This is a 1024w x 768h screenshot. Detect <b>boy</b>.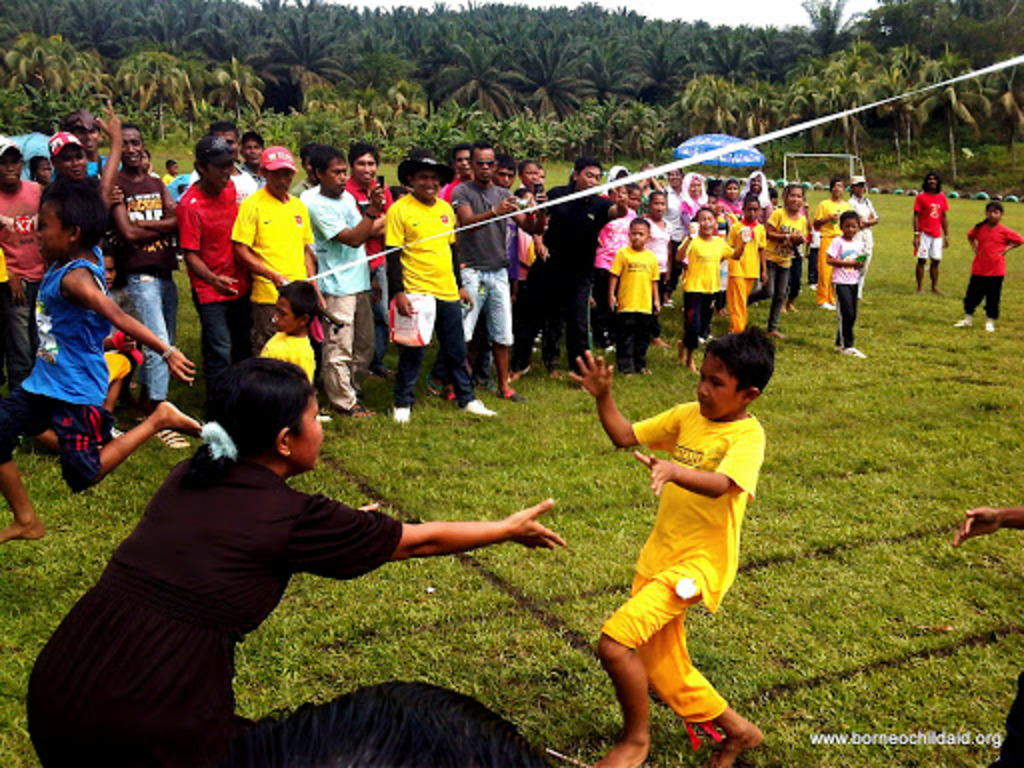
crop(608, 220, 660, 374).
